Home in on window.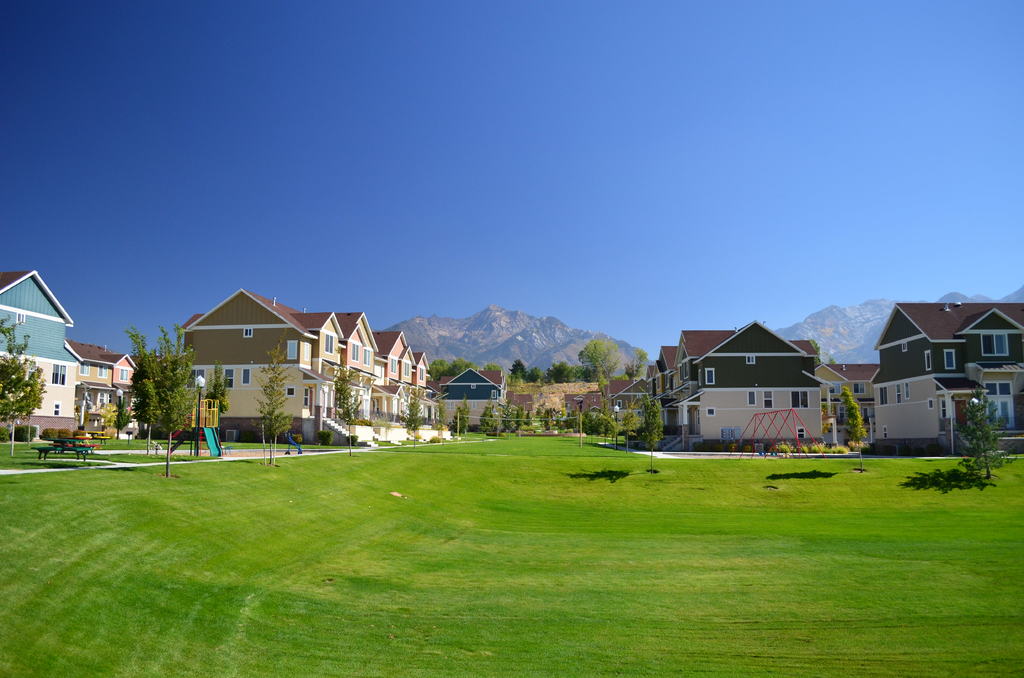
Homed in at <region>54, 401, 64, 415</region>.
